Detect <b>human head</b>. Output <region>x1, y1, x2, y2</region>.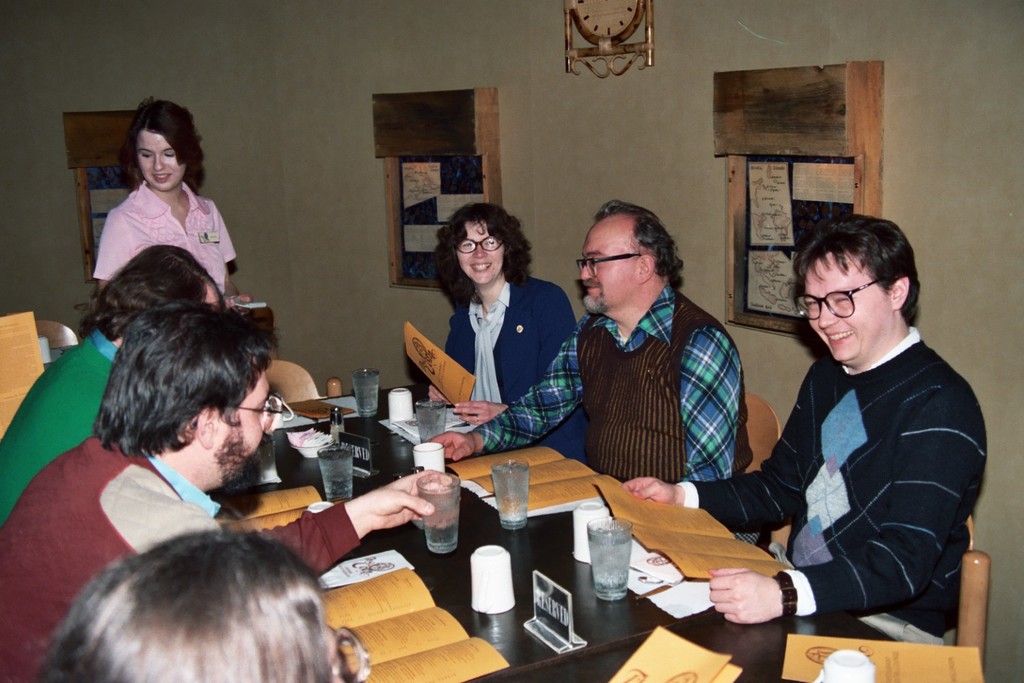
<region>42, 533, 354, 680</region>.
